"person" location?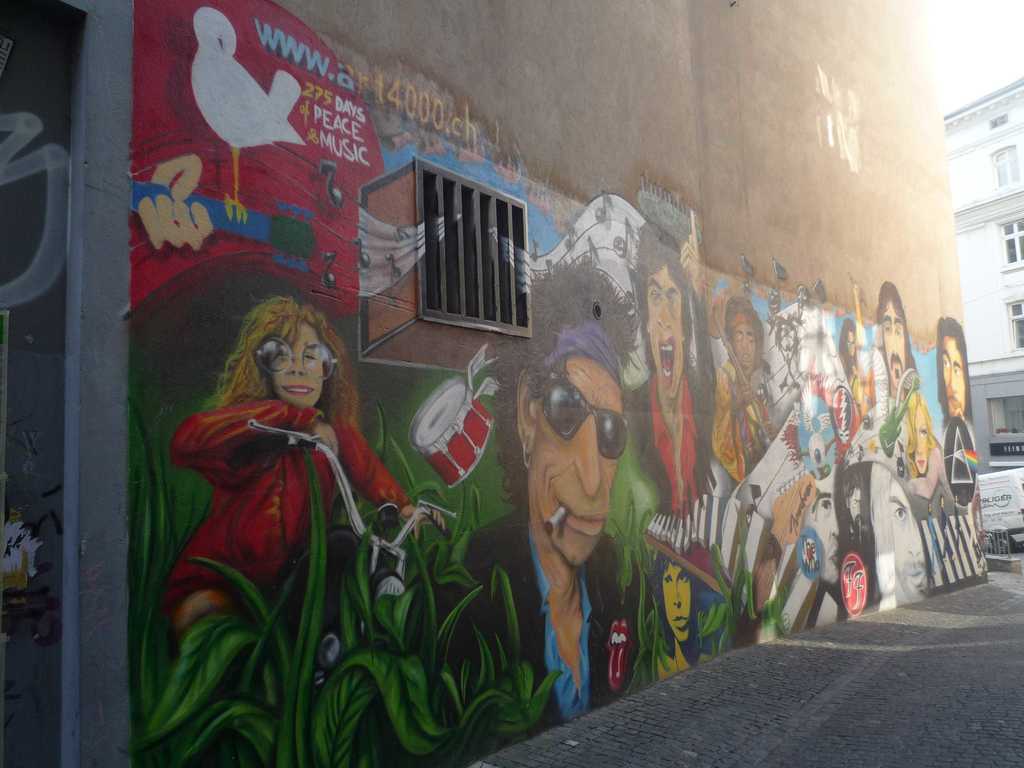
[874, 471, 933, 614]
